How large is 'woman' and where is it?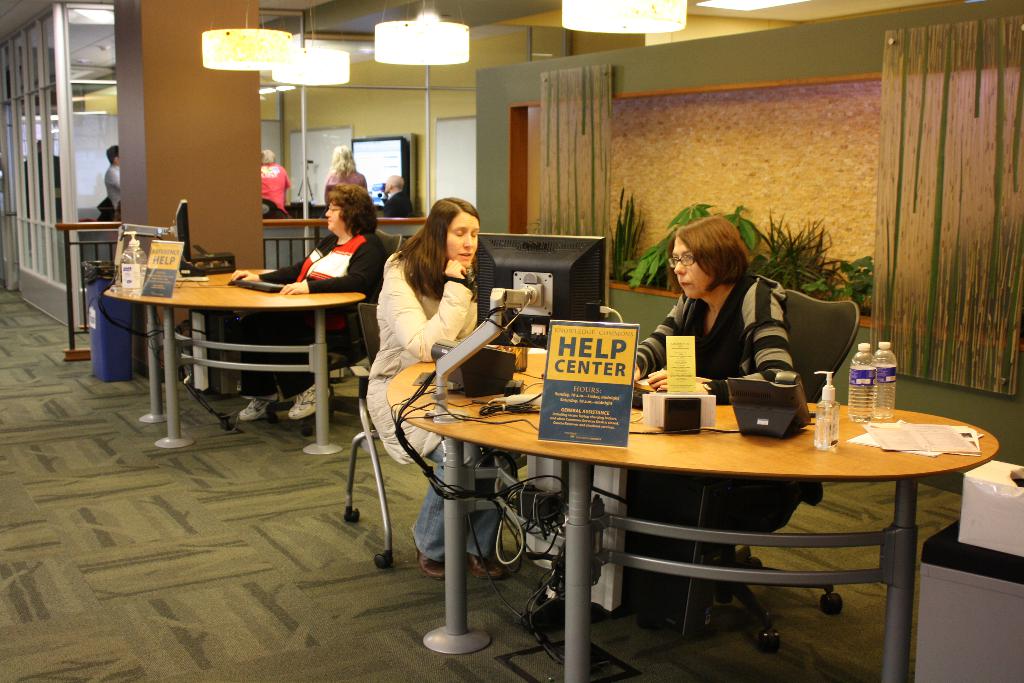
Bounding box: 226, 176, 392, 421.
